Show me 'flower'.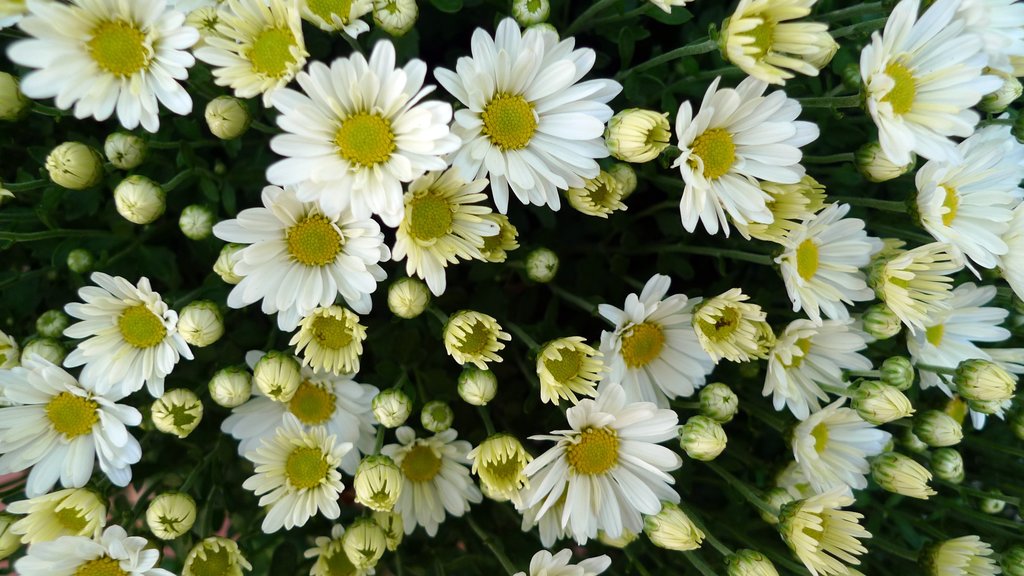
'flower' is here: 243/412/349/536.
